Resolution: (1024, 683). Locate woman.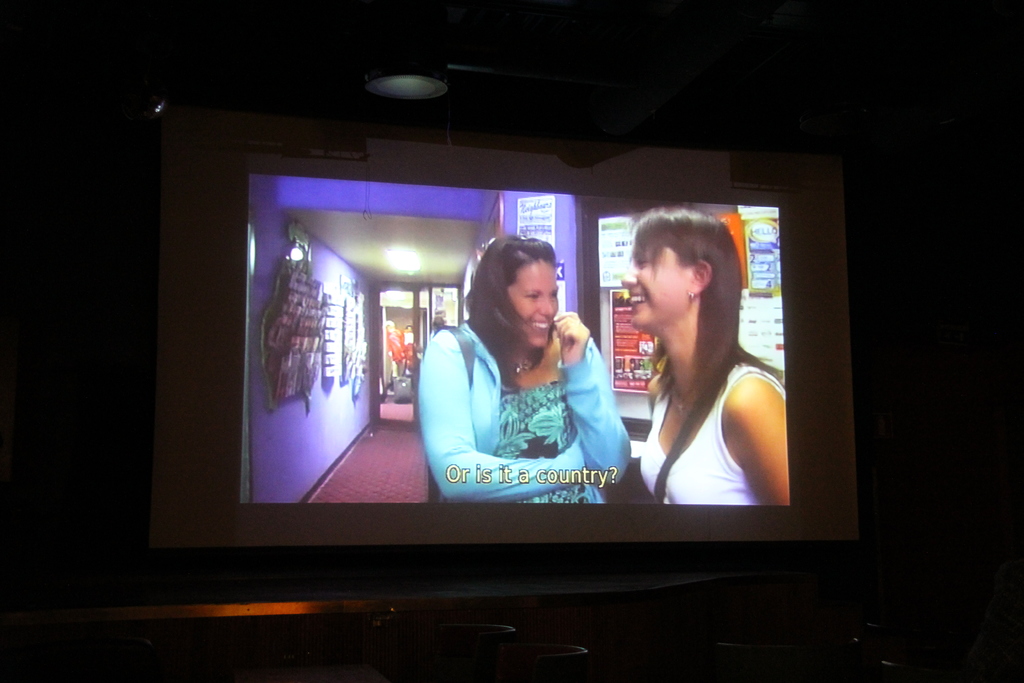
[412,227,627,509].
